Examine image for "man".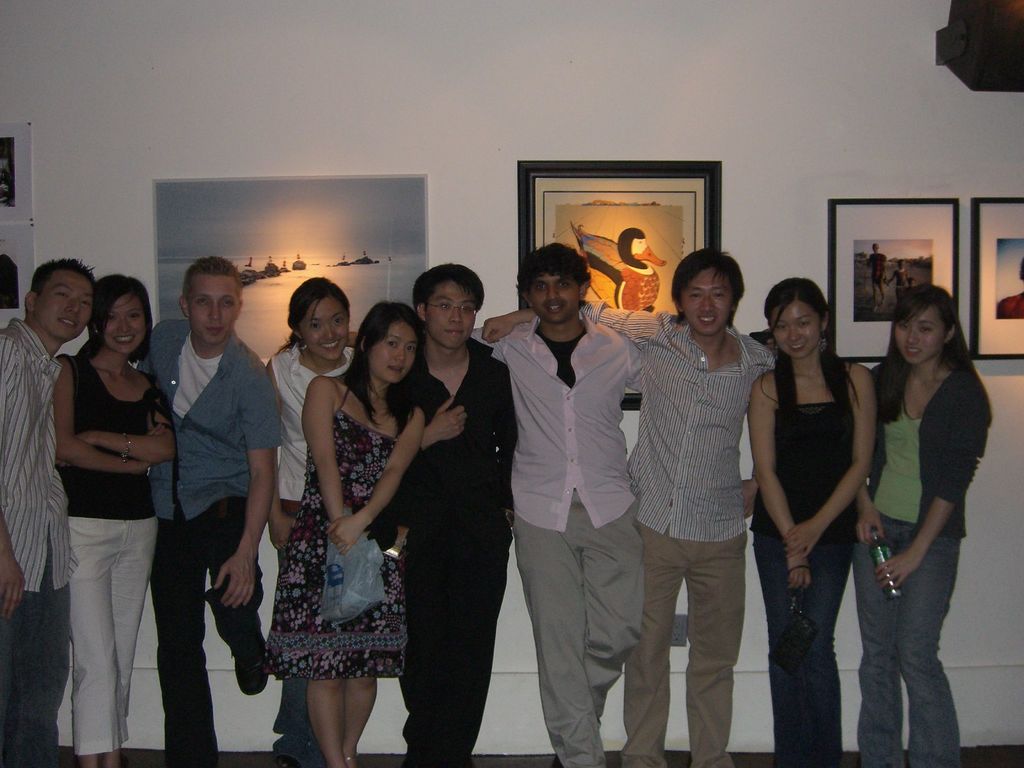
Examination result: x1=148 y1=265 x2=270 y2=767.
